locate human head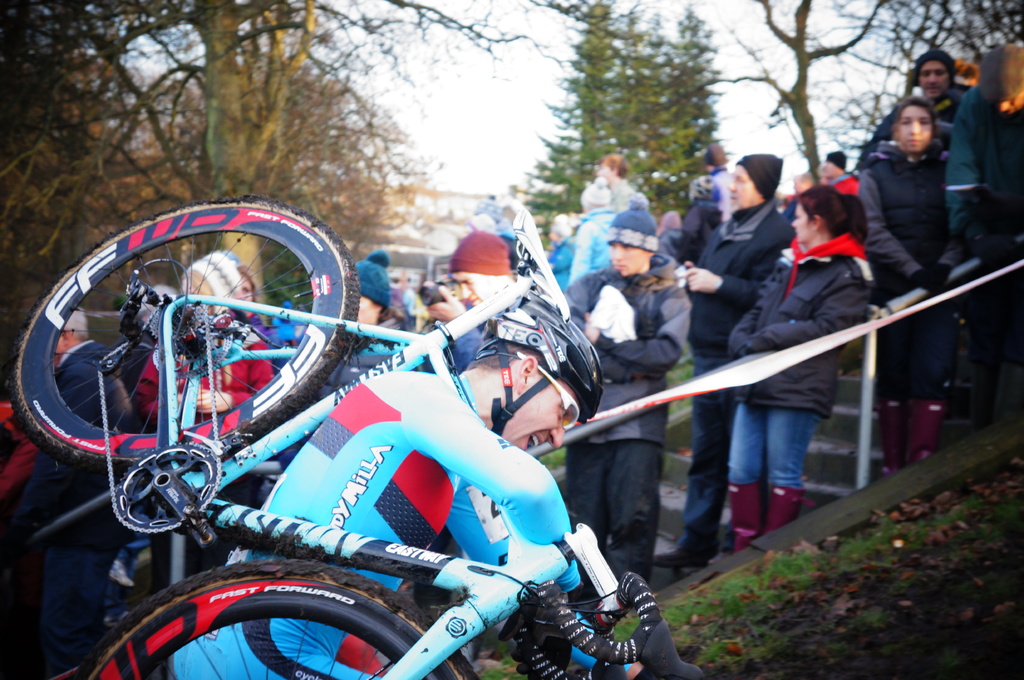
(left=918, top=51, right=955, bottom=104)
